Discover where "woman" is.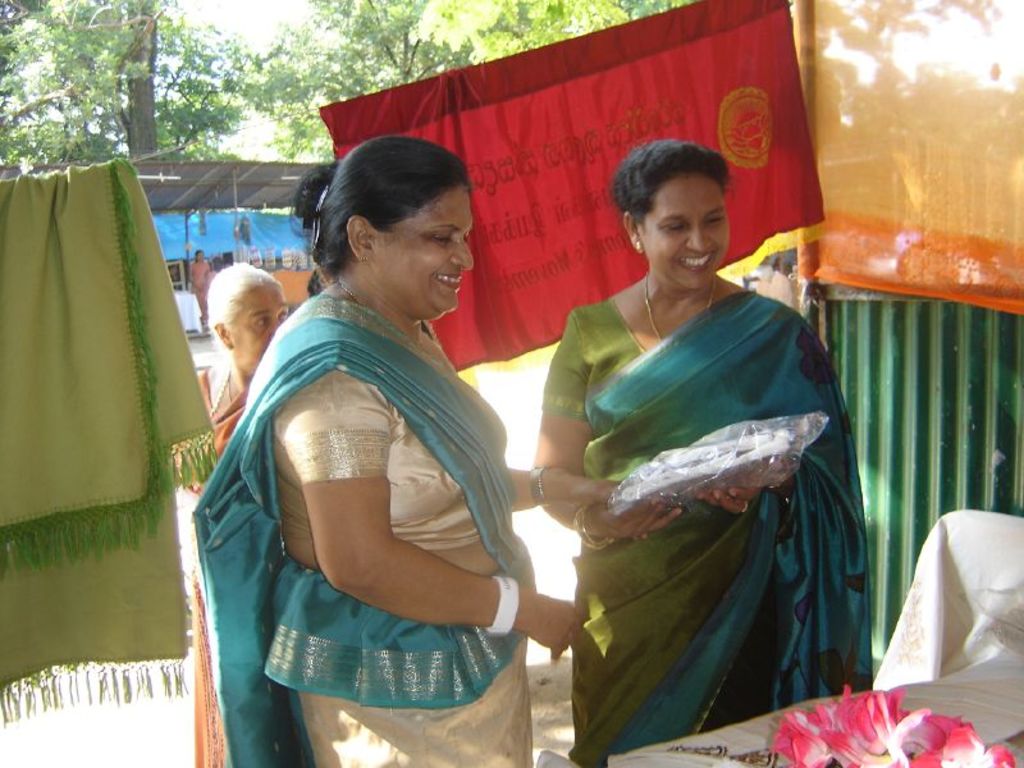
Discovered at detection(532, 147, 877, 767).
